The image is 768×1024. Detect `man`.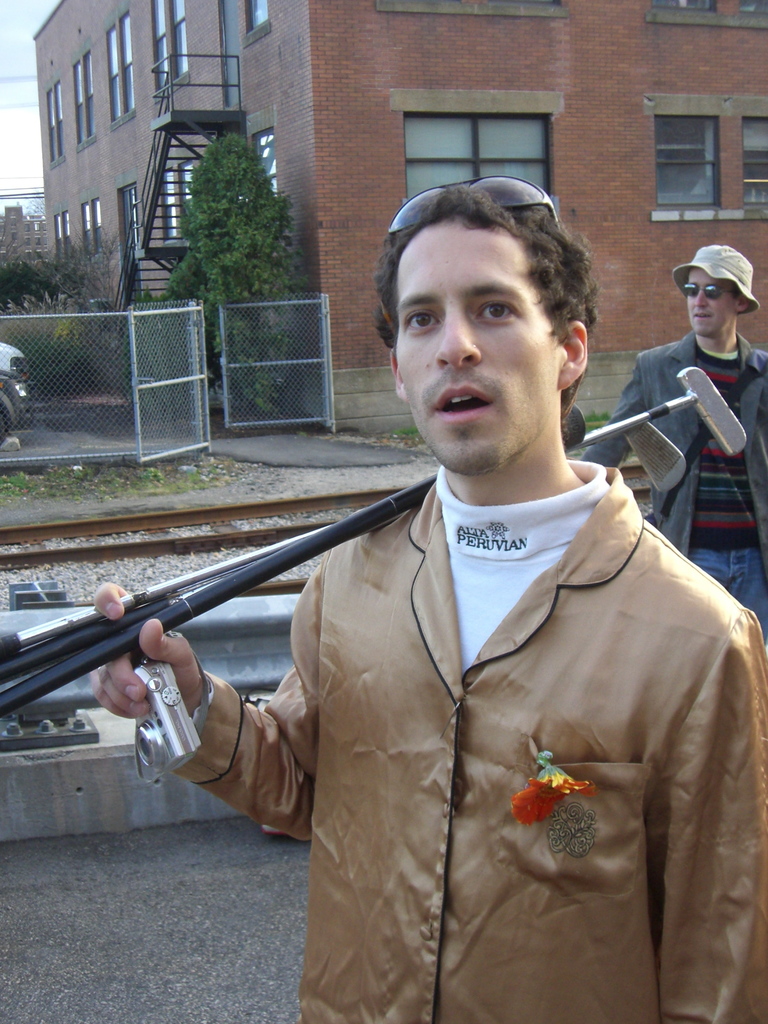
Detection: BBox(182, 185, 740, 991).
